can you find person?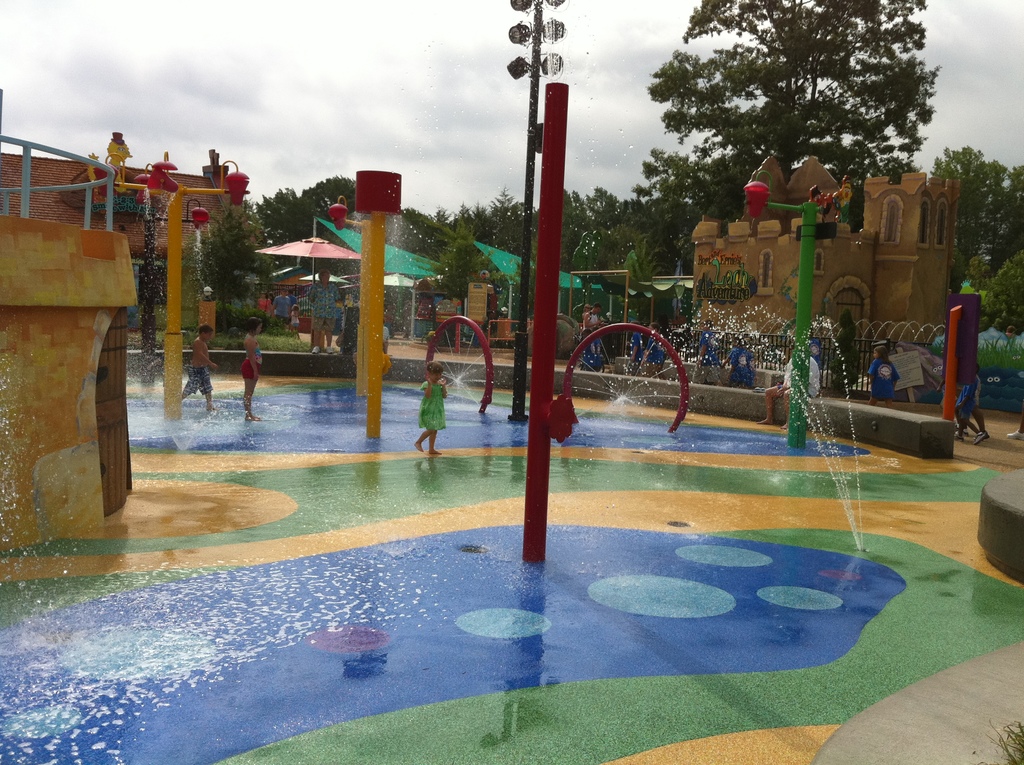
Yes, bounding box: (239, 314, 263, 421).
